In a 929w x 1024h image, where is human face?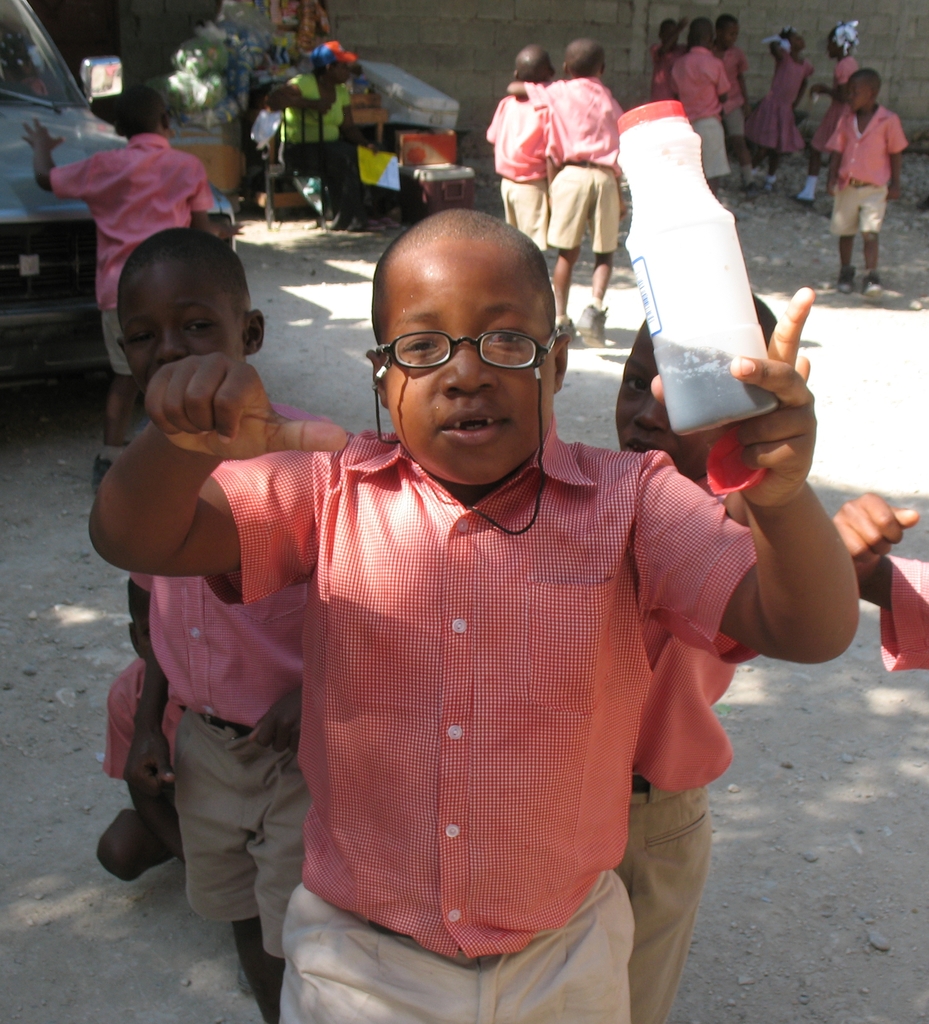
<bbox>117, 275, 250, 392</bbox>.
